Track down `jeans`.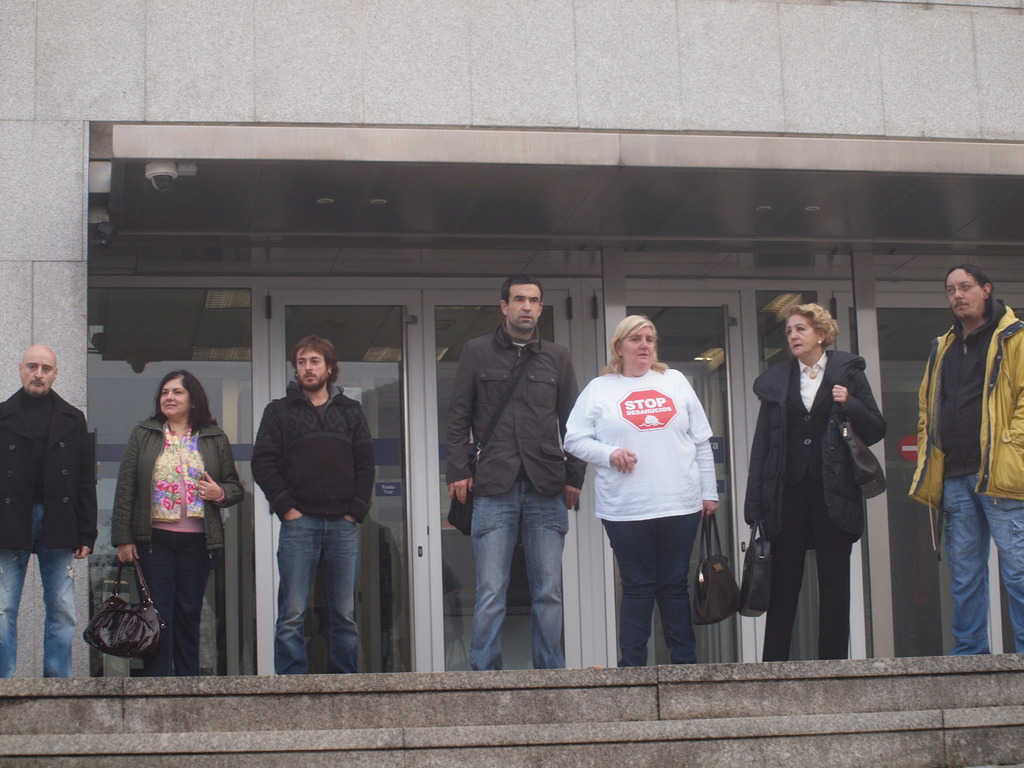
Tracked to region(600, 511, 703, 666).
